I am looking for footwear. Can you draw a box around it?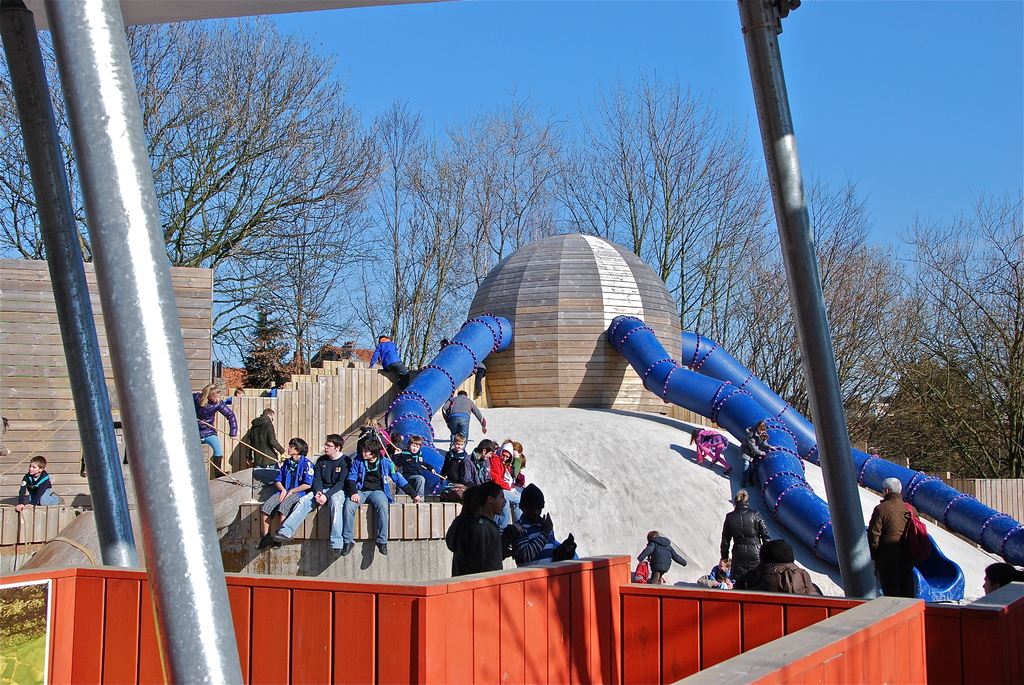
Sure, the bounding box is region(331, 544, 342, 556).
